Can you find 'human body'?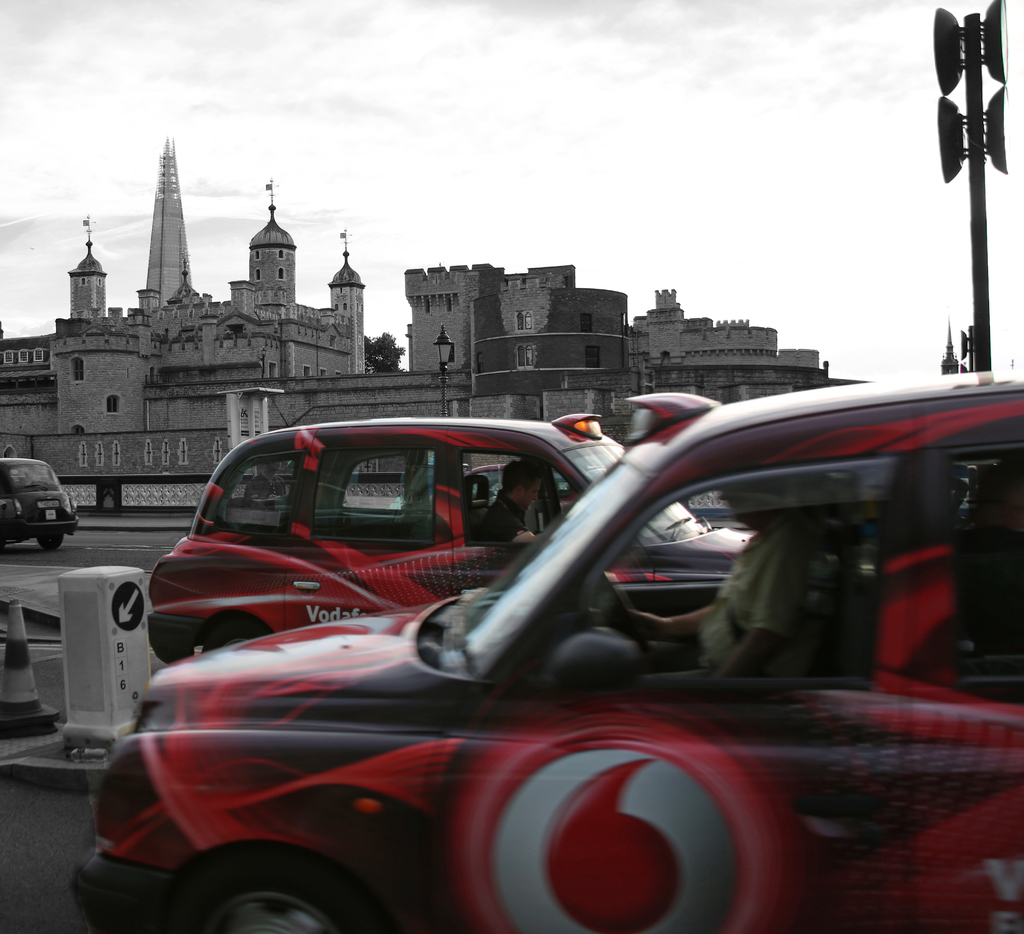
Yes, bounding box: bbox=[474, 462, 535, 539].
